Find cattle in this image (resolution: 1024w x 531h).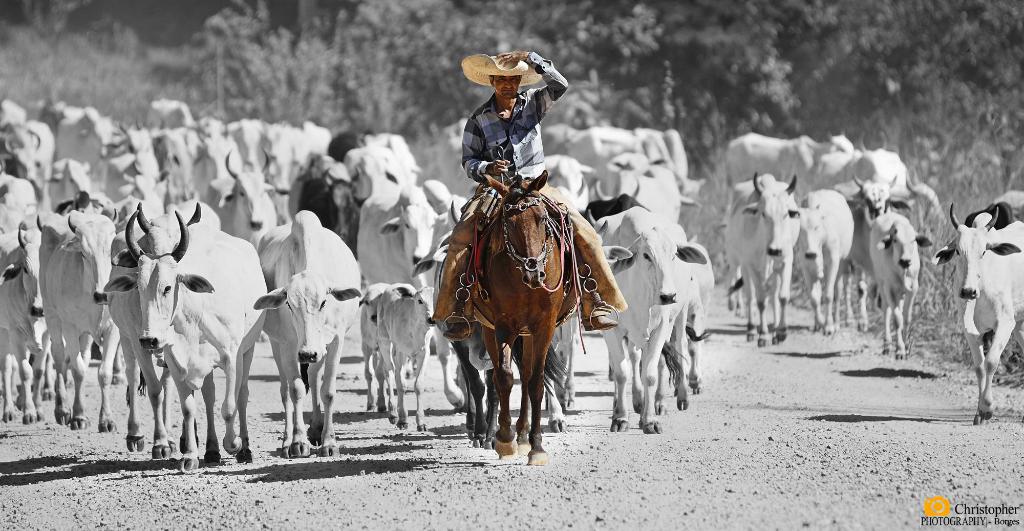
left=0, top=128, right=43, bottom=189.
